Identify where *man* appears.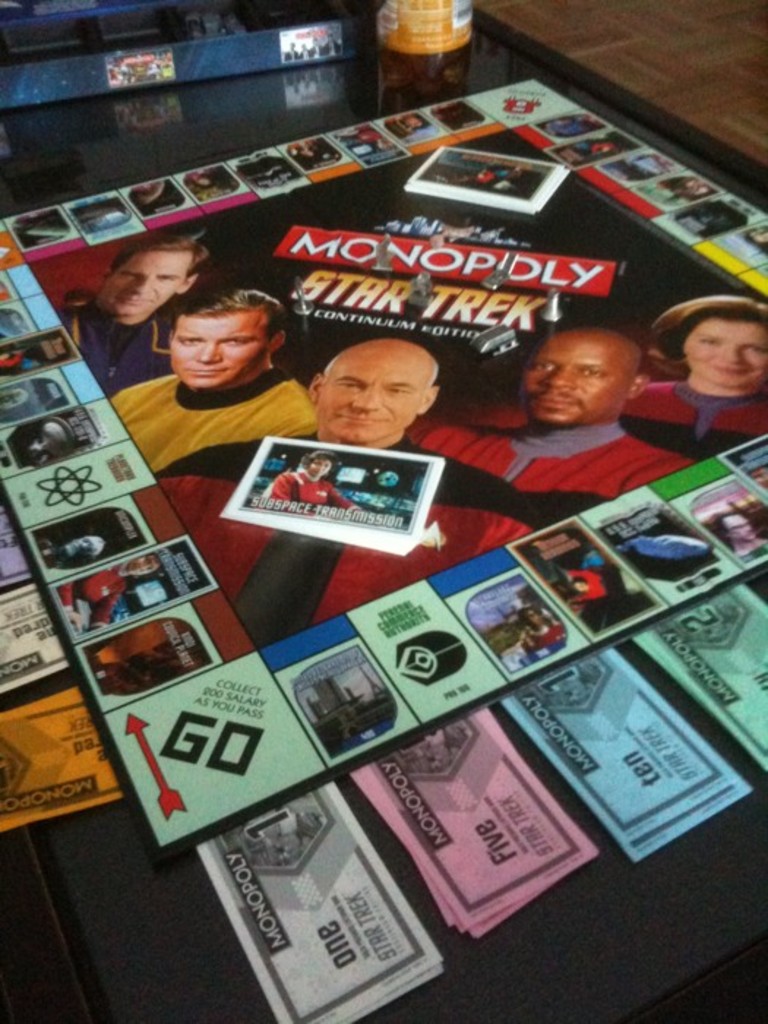
Appears at (left=152, top=335, right=530, bottom=648).
